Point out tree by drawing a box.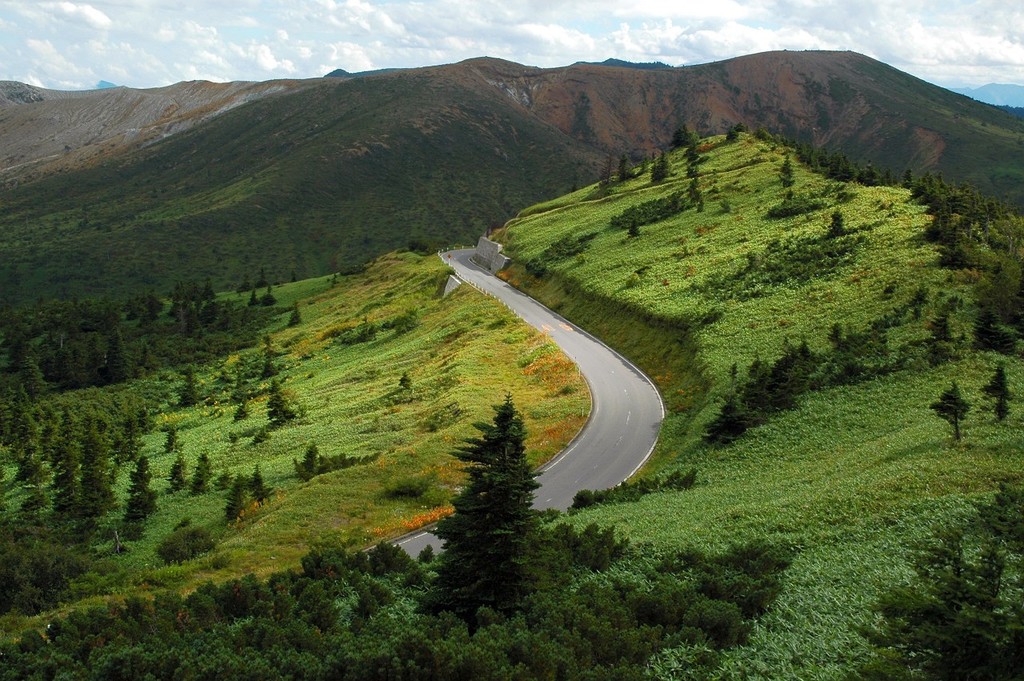
<box>252,462,266,494</box>.
